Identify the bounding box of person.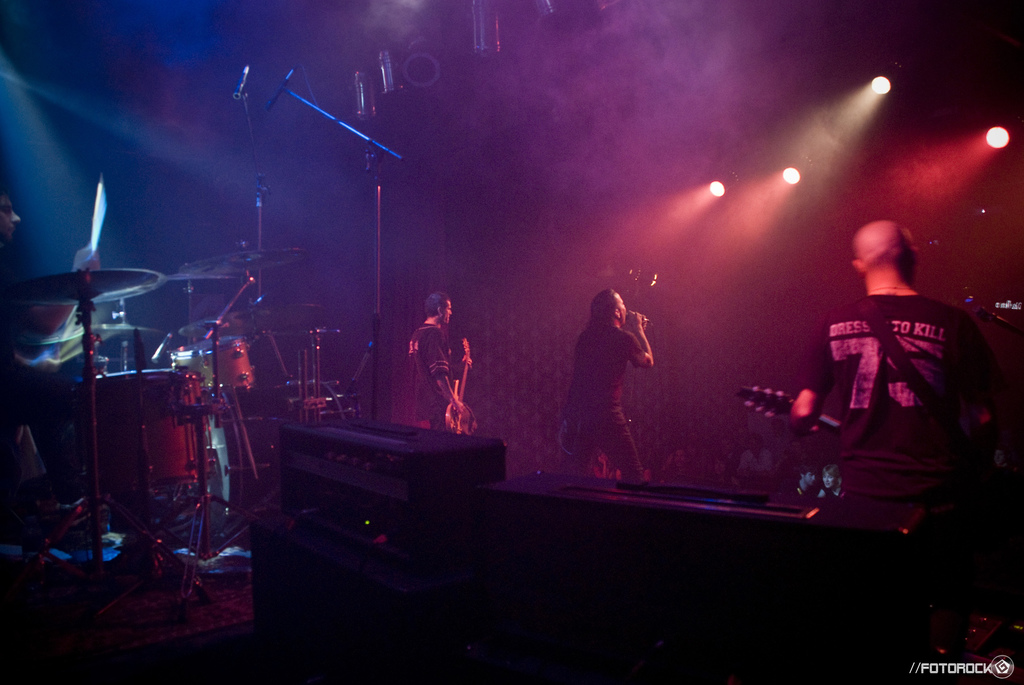
BBox(789, 217, 999, 503).
